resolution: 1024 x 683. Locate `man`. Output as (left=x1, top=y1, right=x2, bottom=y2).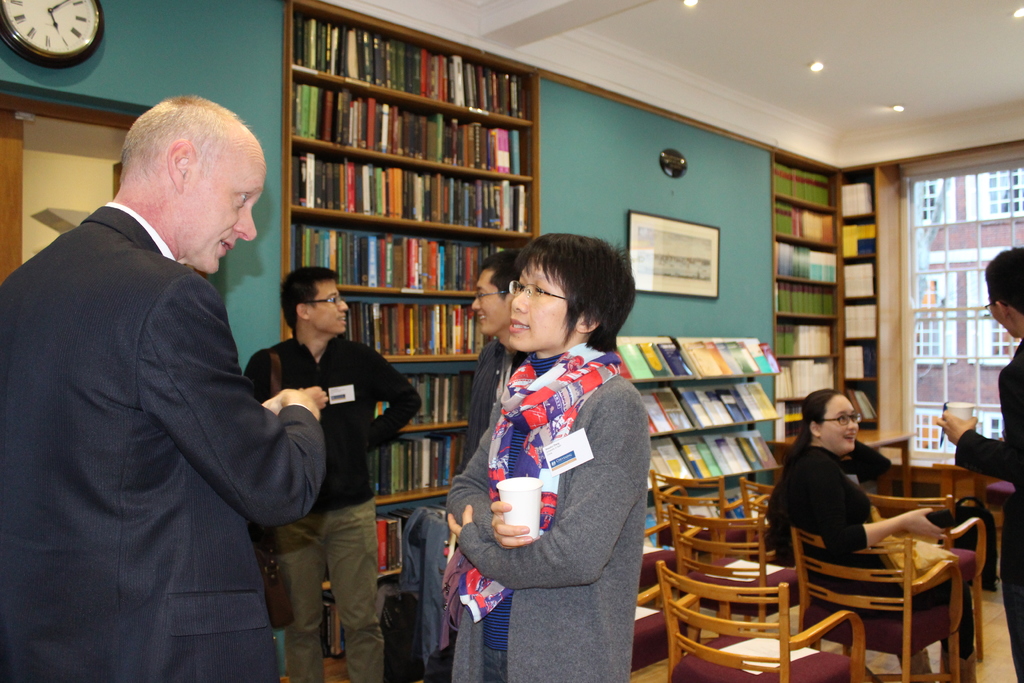
(left=245, top=261, right=430, bottom=682).
